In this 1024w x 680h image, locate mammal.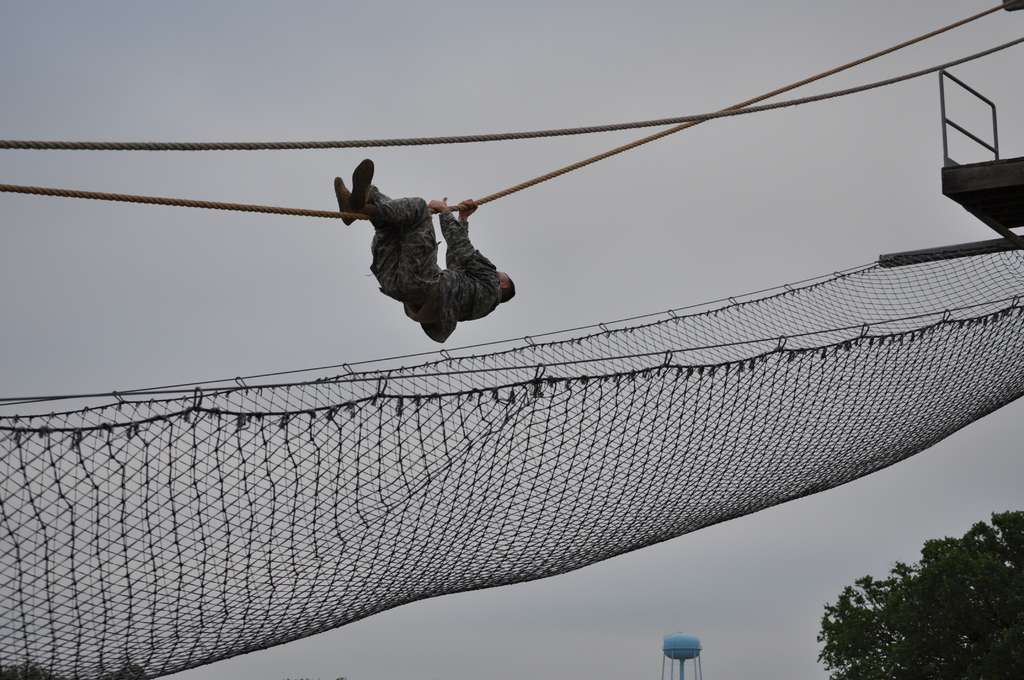
Bounding box: (323,164,544,350).
